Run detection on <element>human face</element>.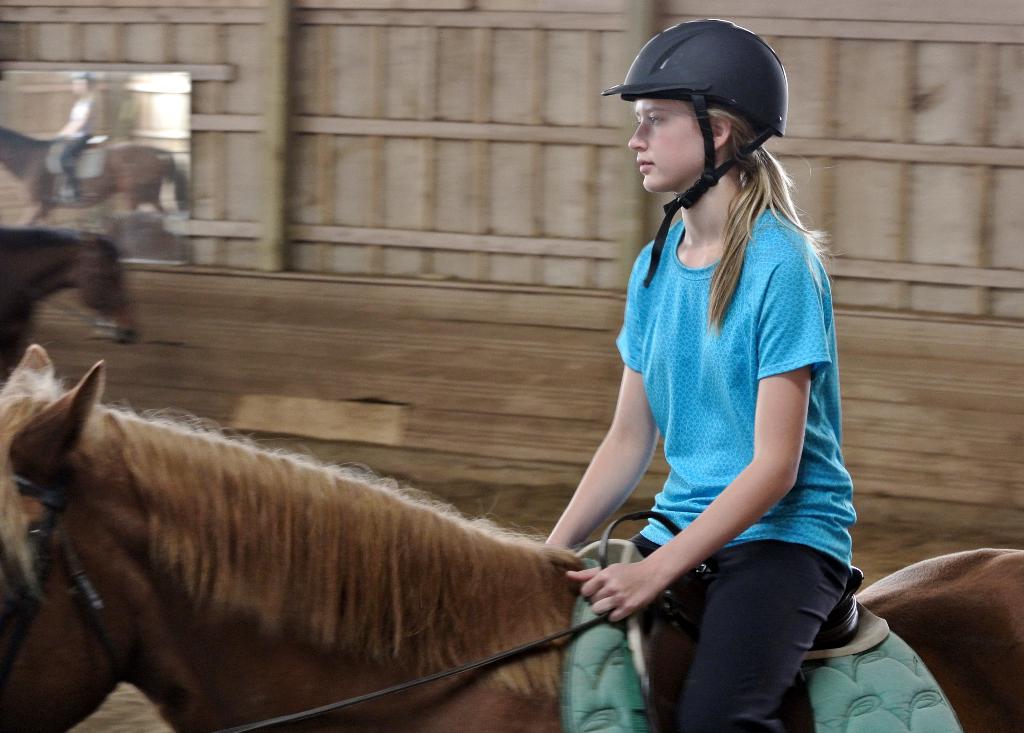
Result: x1=623 y1=98 x2=708 y2=194.
